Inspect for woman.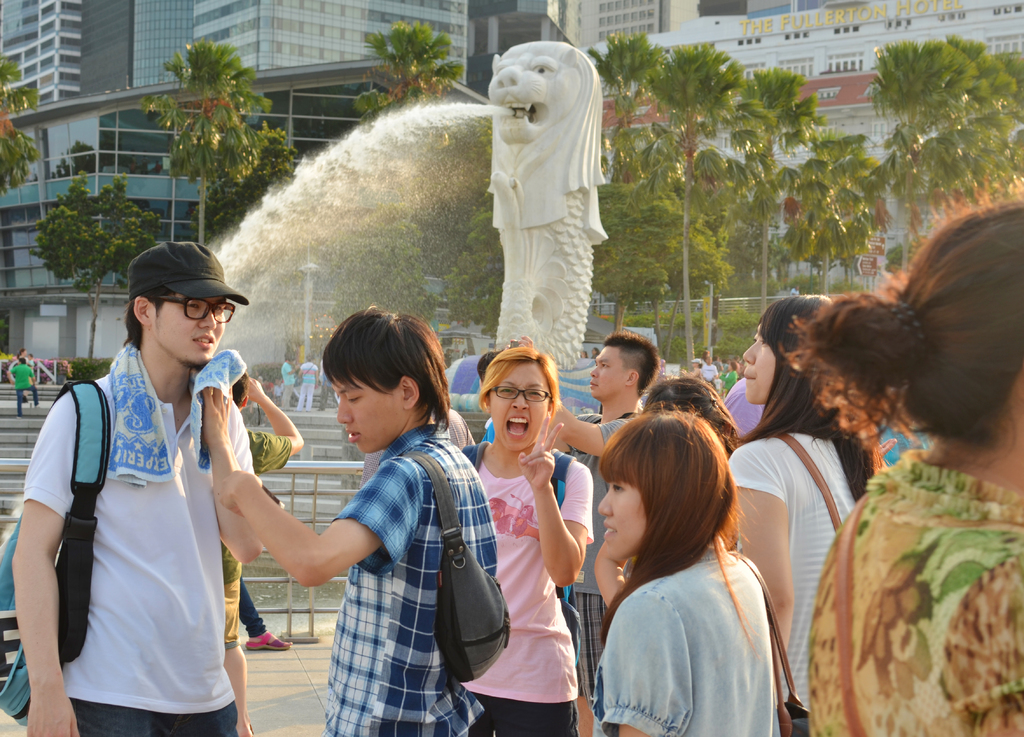
Inspection: 458, 344, 595, 736.
